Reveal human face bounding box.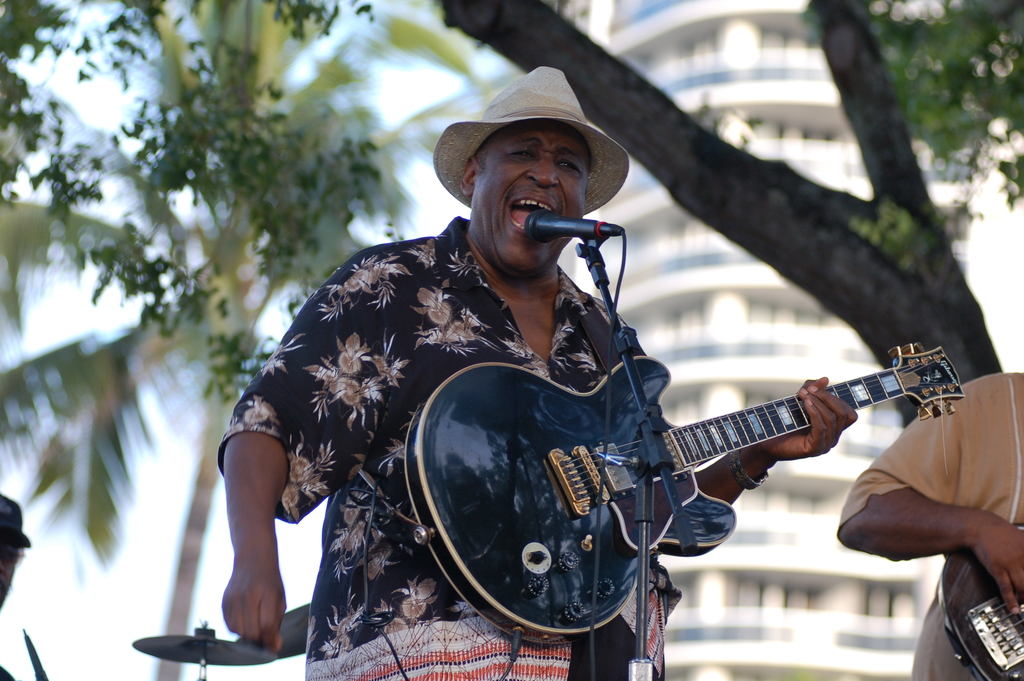
Revealed: (x1=477, y1=127, x2=589, y2=277).
